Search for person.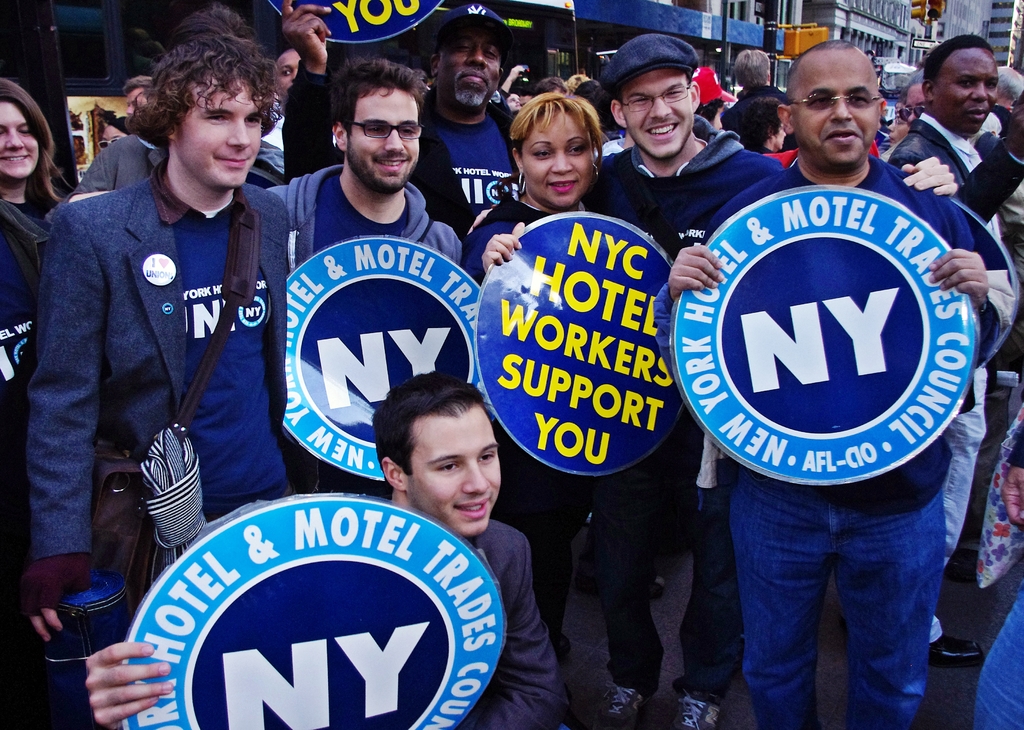
Found at (897, 63, 932, 138).
